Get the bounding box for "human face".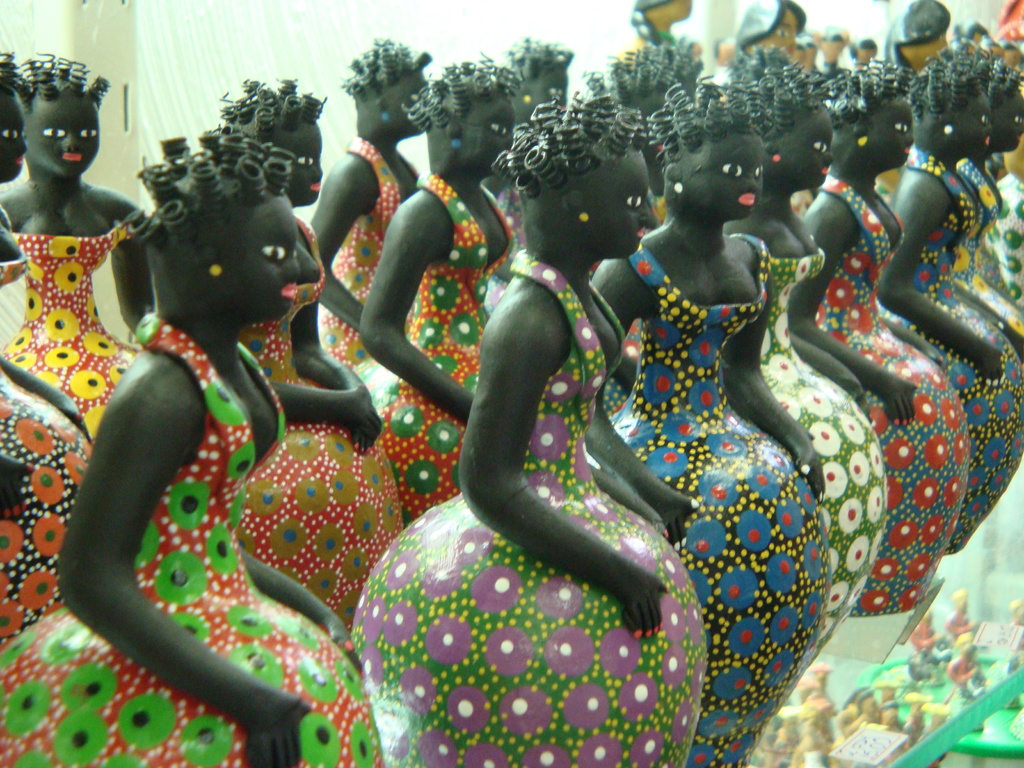
bbox=(236, 192, 299, 321).
